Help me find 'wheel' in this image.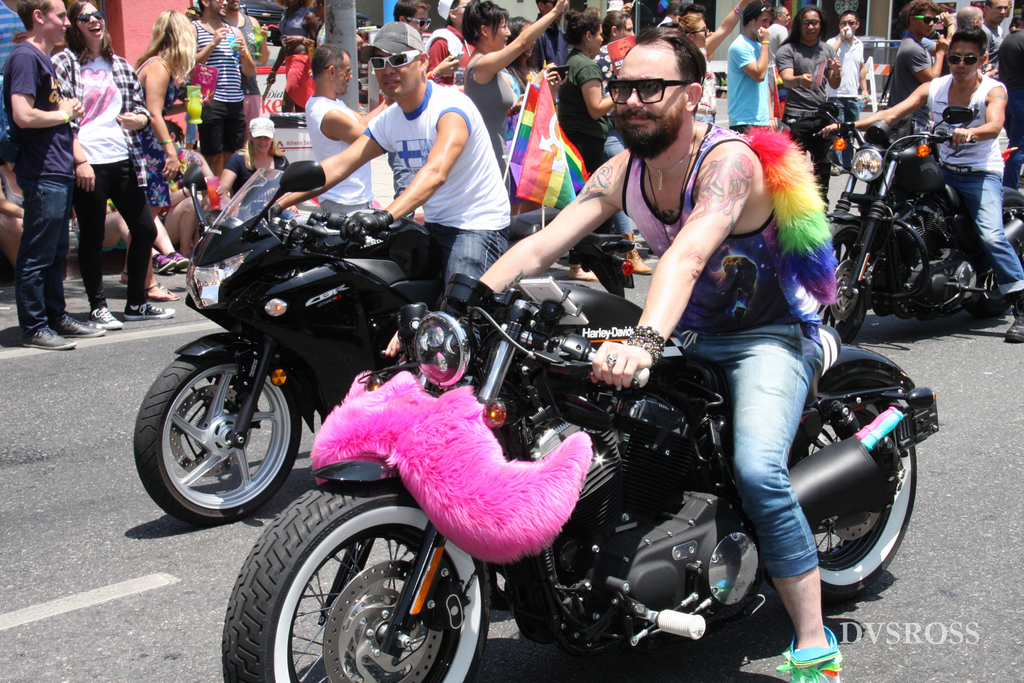
Found it: [x1=787, y1=387, x2=918, y2=600].
